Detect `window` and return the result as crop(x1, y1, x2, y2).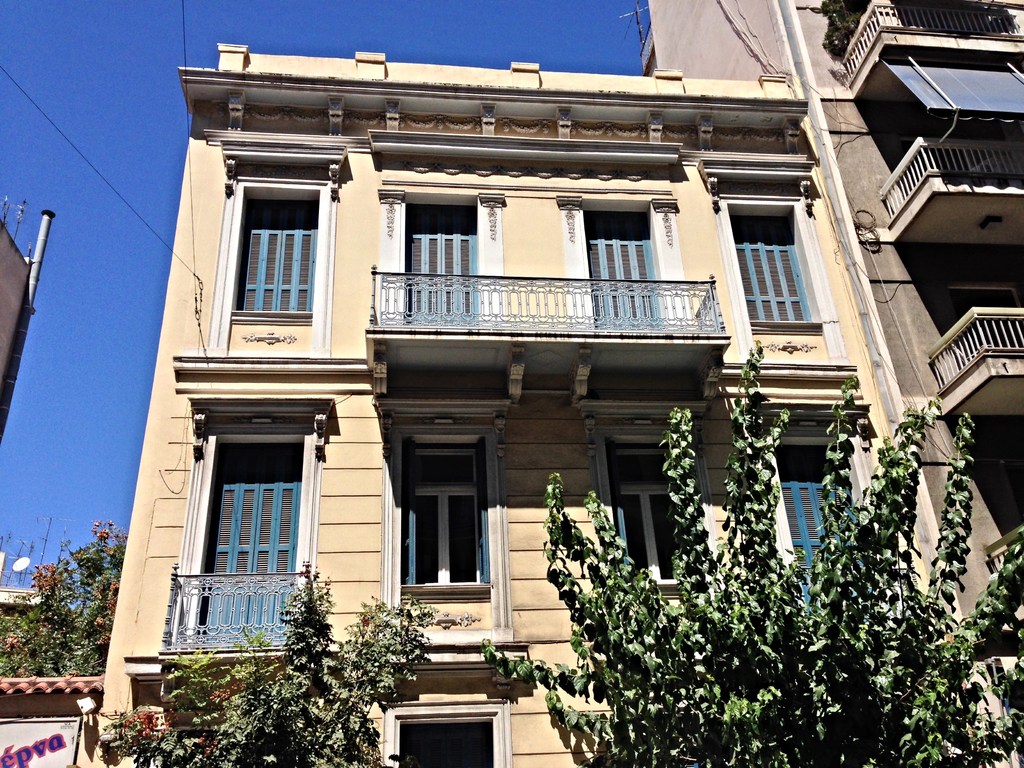
crop(731, 209, 813, 321).
